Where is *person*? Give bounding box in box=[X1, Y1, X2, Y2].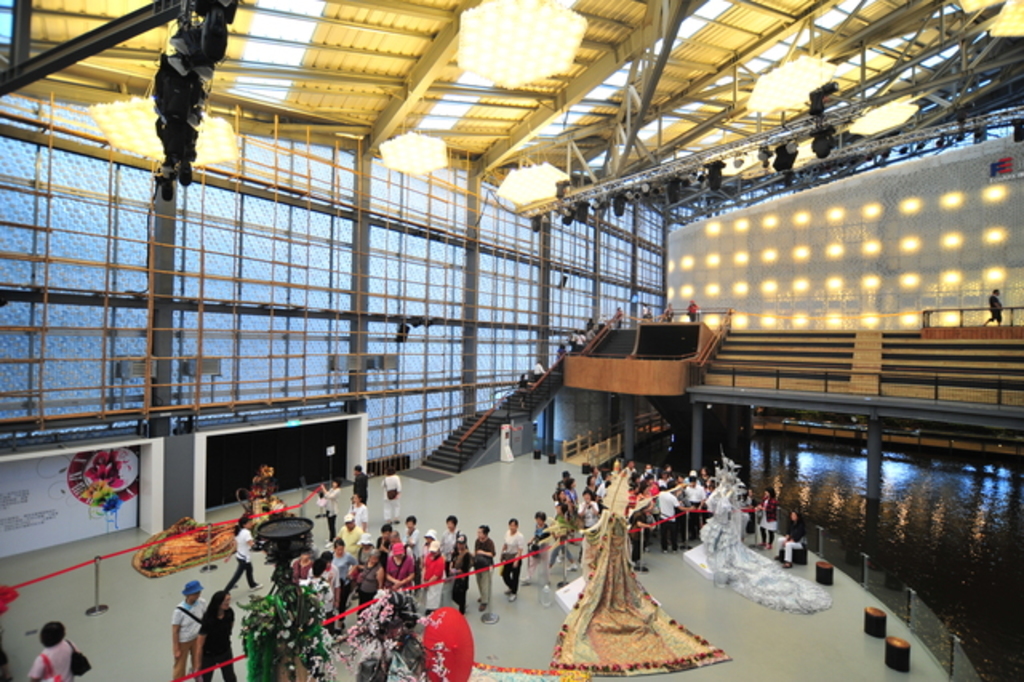
box=[354, 488, 376, 540].
